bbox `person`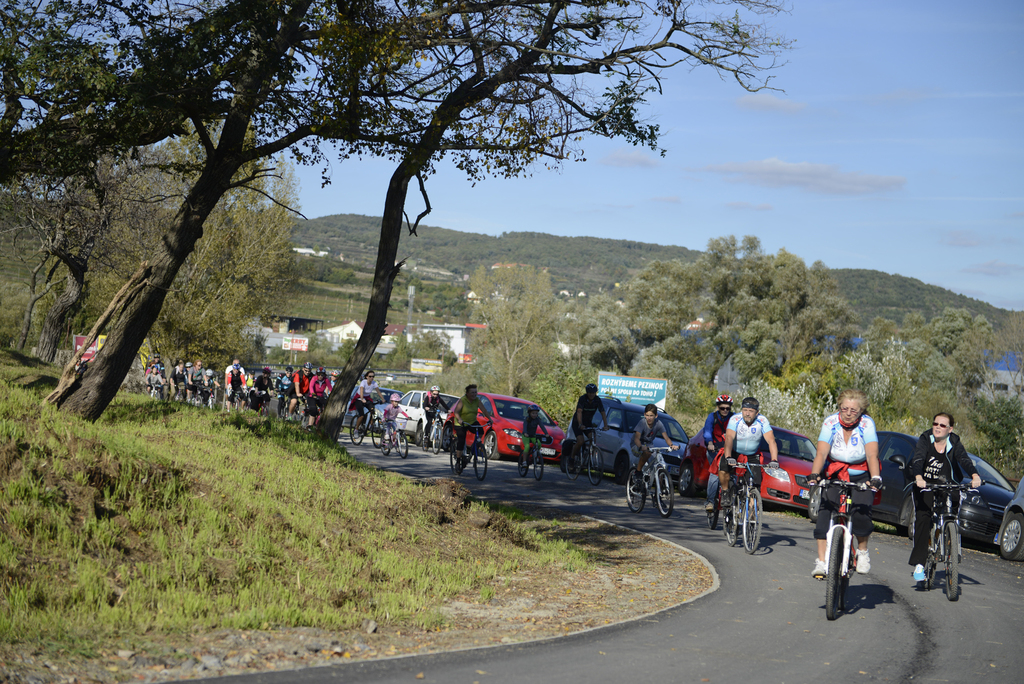
bbox=(573, 385, 616, 466)
